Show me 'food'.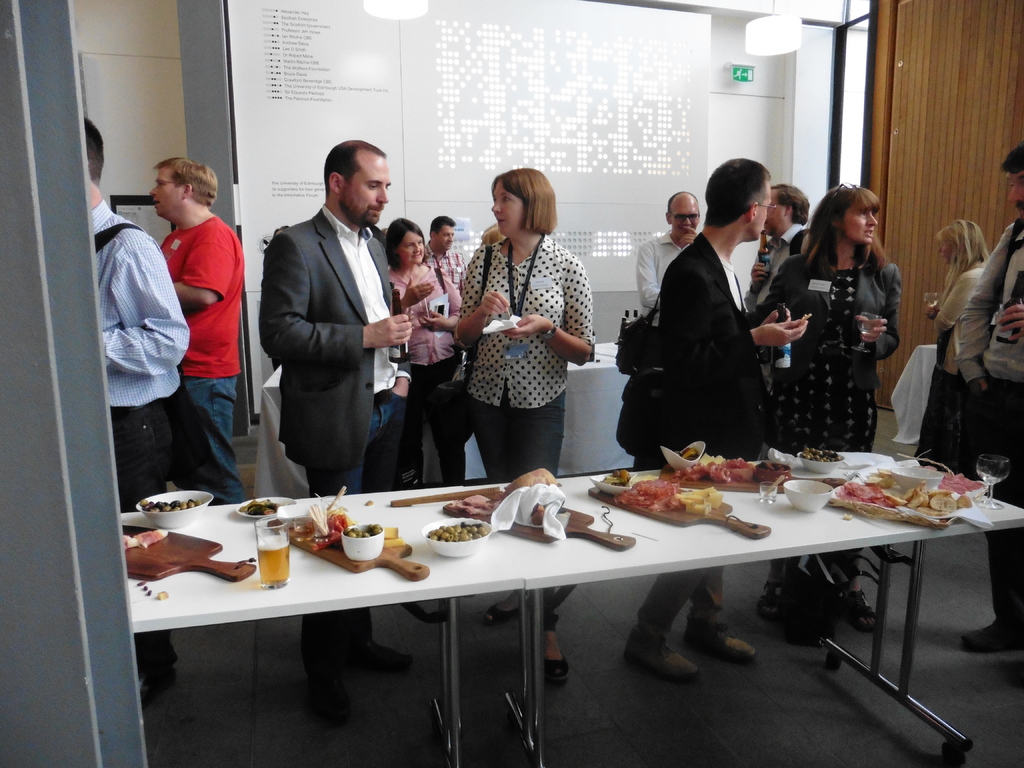
'food' is here: x1=287 y1=508 x2=359 y2=552.
